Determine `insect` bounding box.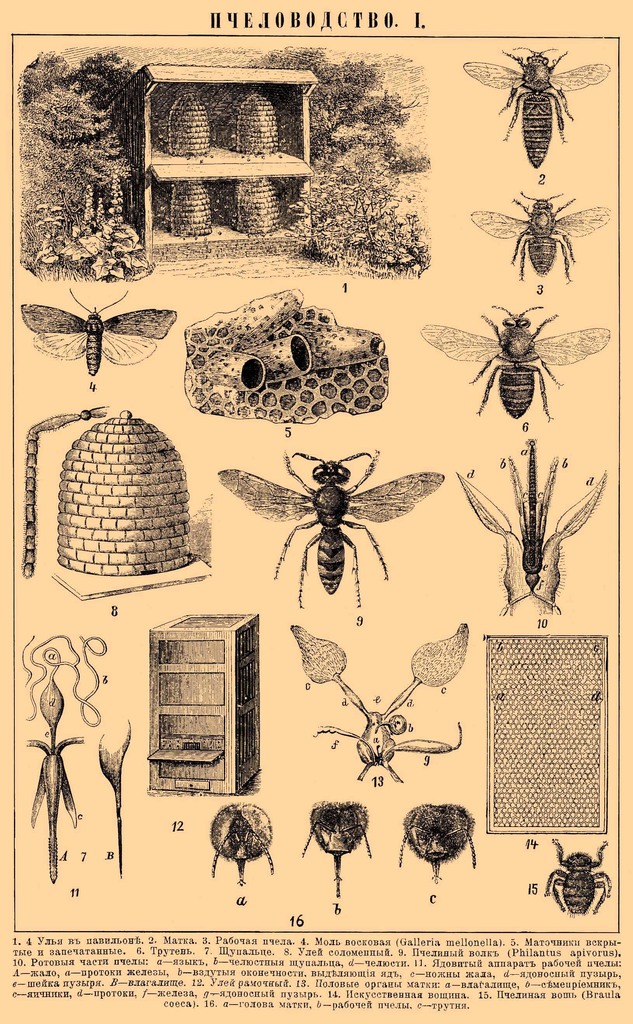
Determined: (x1=456, y1=438, x2=611, y2=614).
